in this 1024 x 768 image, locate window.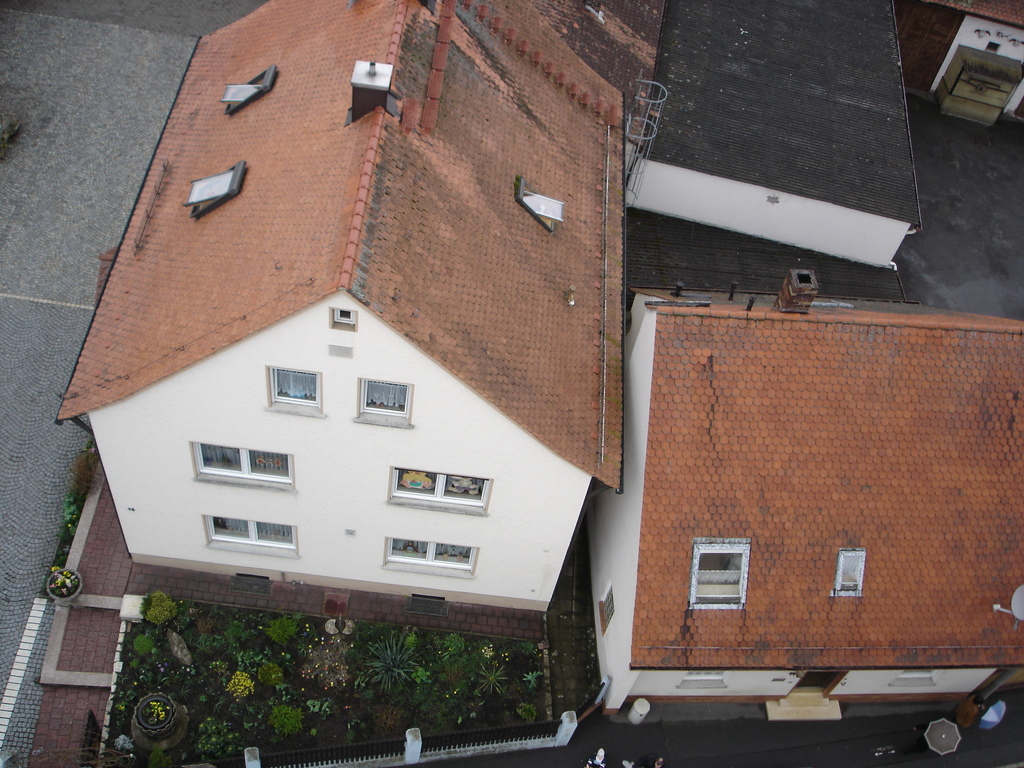
Bounding box: select_region(386, 466, 492, 519).
